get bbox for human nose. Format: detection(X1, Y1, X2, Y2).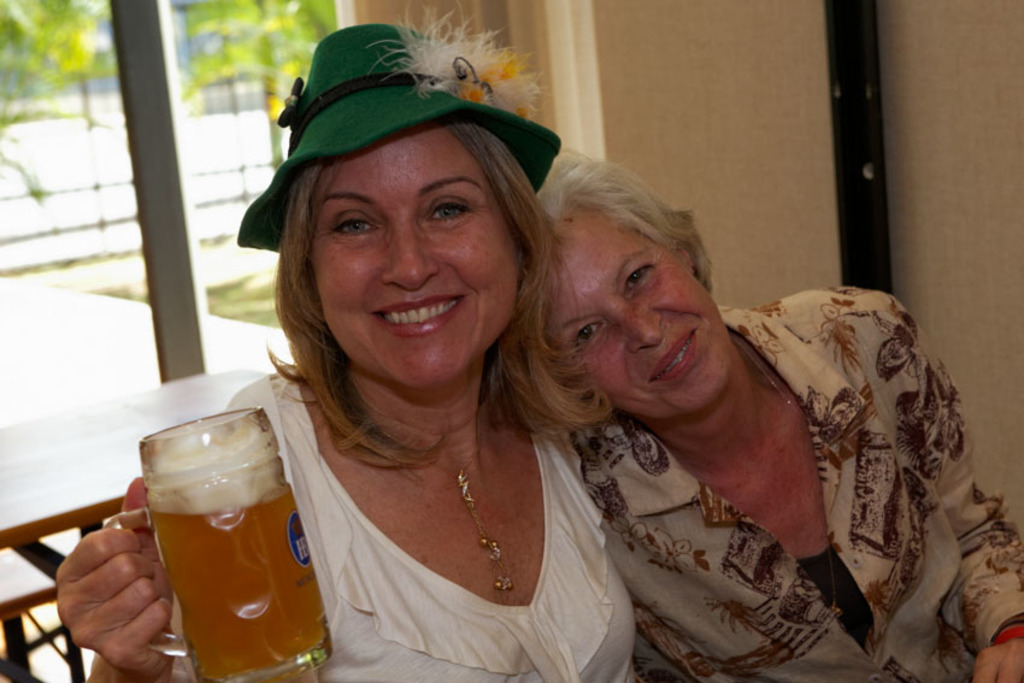
detection(611, 300, 663, 352).
